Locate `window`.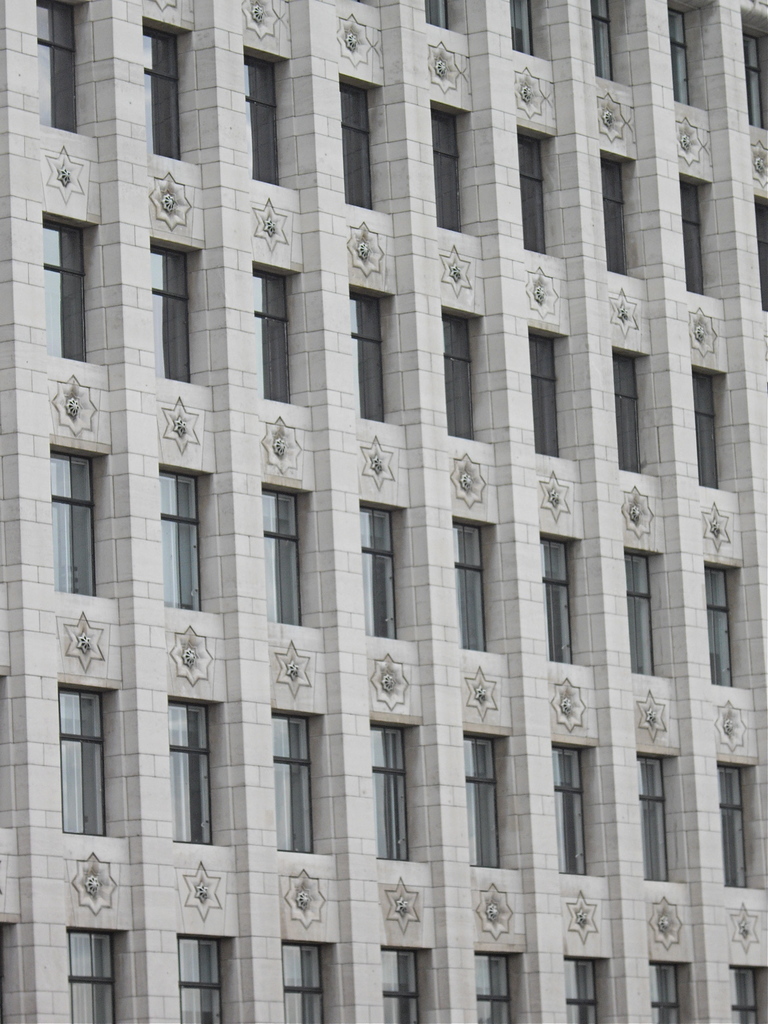
Bounding box: [668, 0, 697, 99].
